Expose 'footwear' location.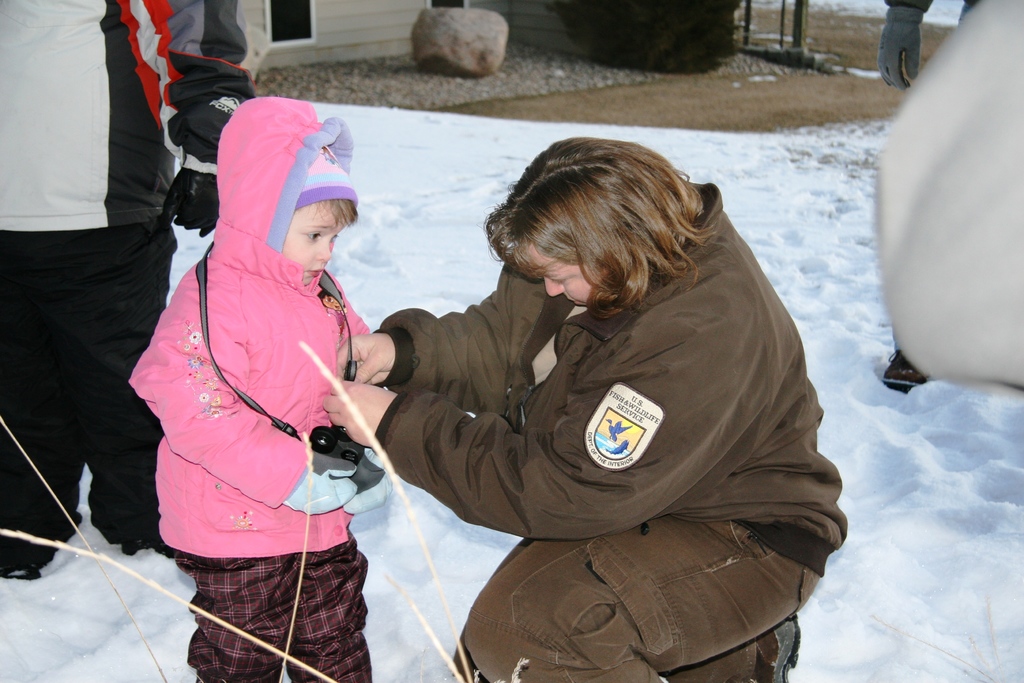
Exposed at 886:347:928:390.
